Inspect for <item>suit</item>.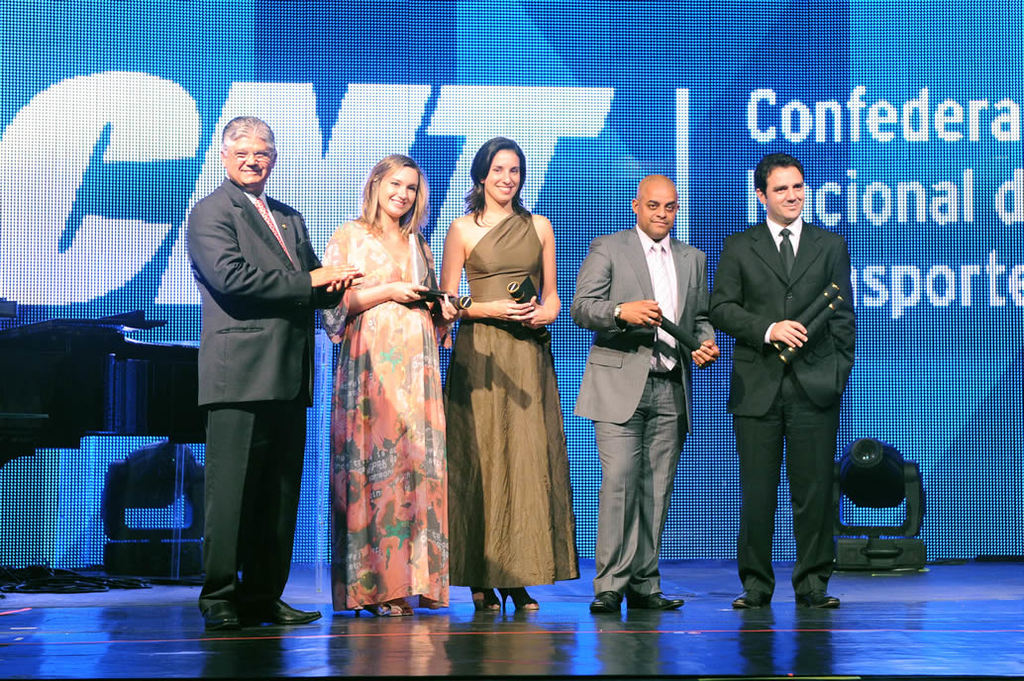
Inspection: 573/228/717/598.
